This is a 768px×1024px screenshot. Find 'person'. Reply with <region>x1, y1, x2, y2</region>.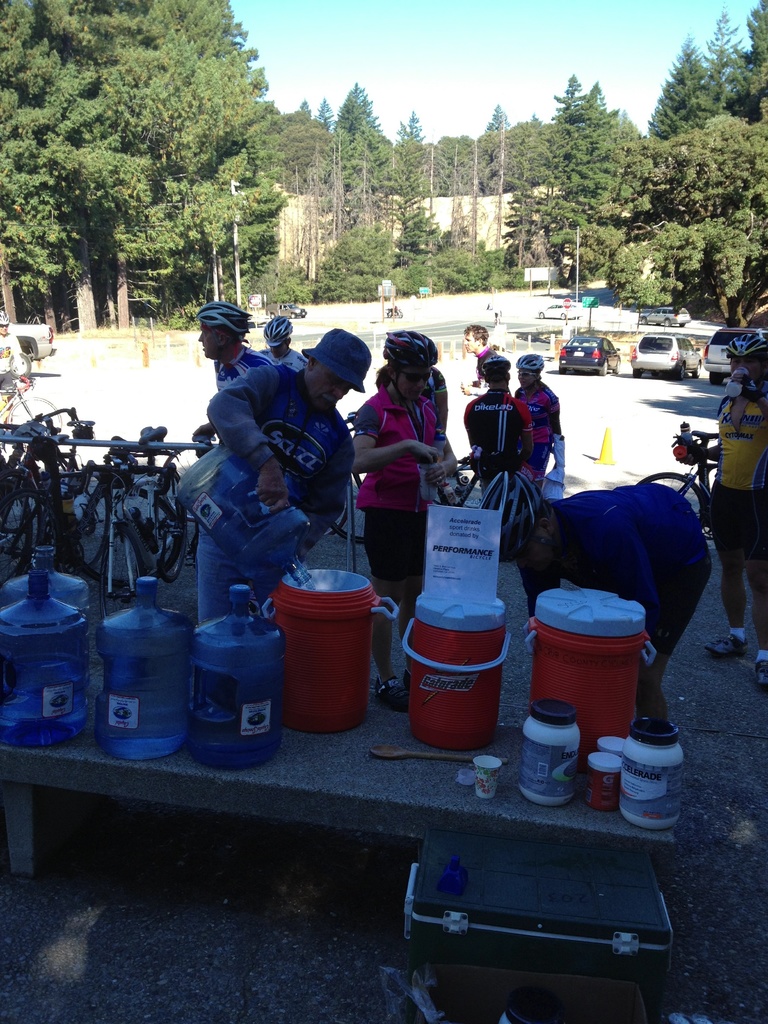
<region>460, 319, 518, 472</region>.
